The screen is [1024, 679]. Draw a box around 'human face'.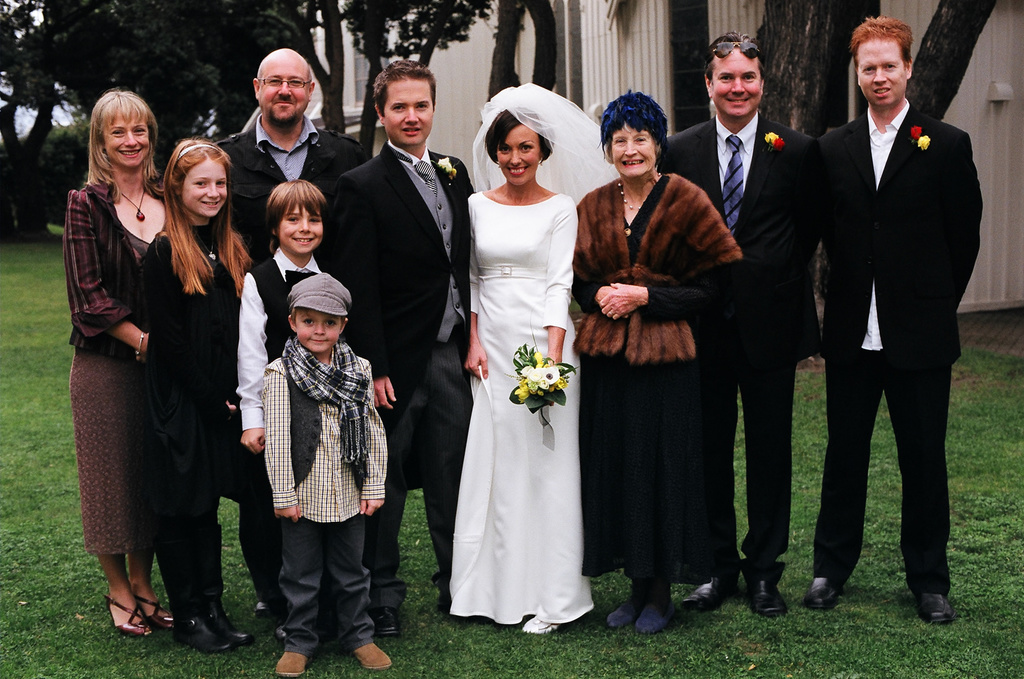
box(613, 122, 659, 178).
